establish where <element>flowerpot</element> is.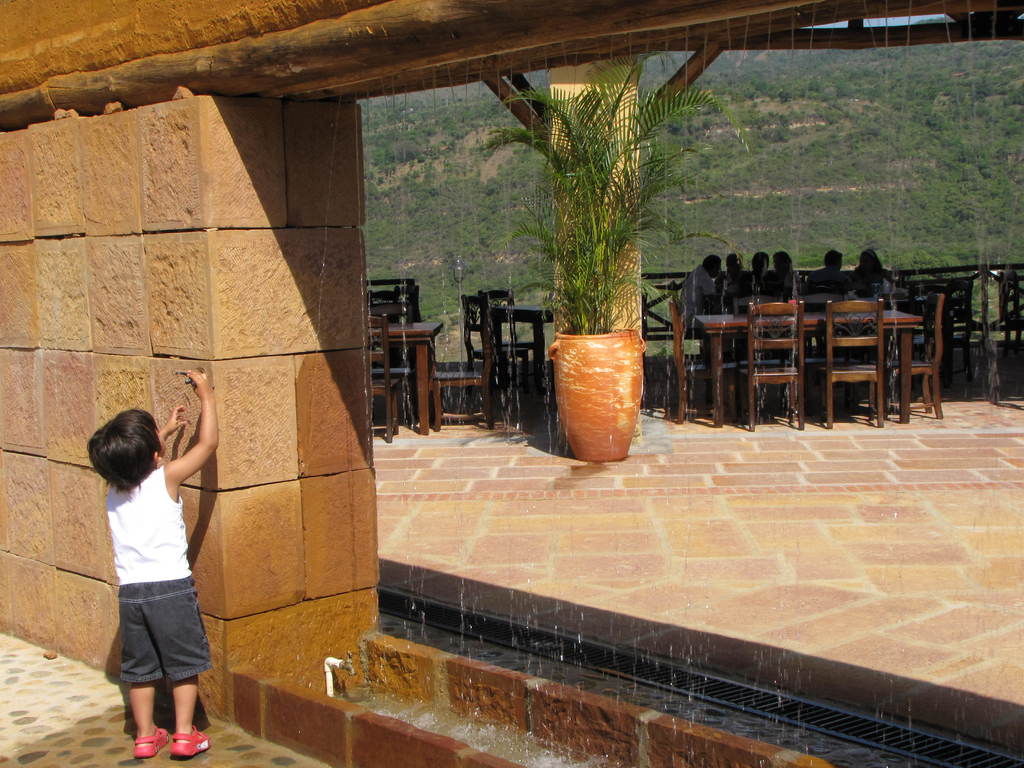
Established at [548, 304, 644, 462].
